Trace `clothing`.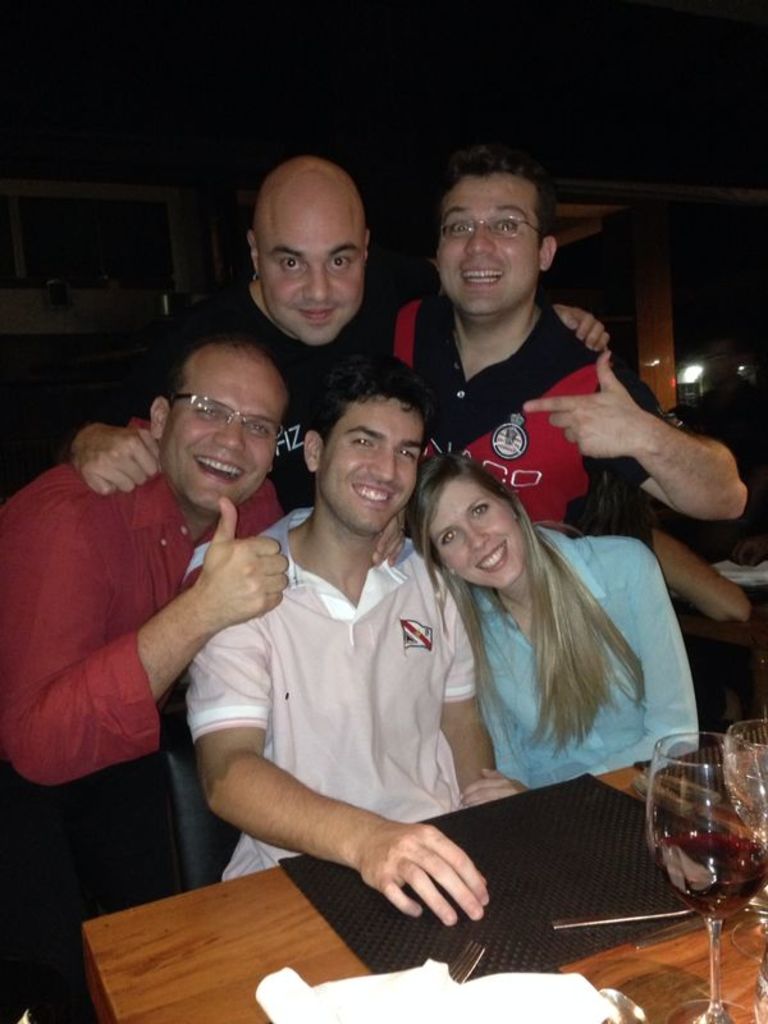
Traced to locate(0, 419, 287, 1023).
